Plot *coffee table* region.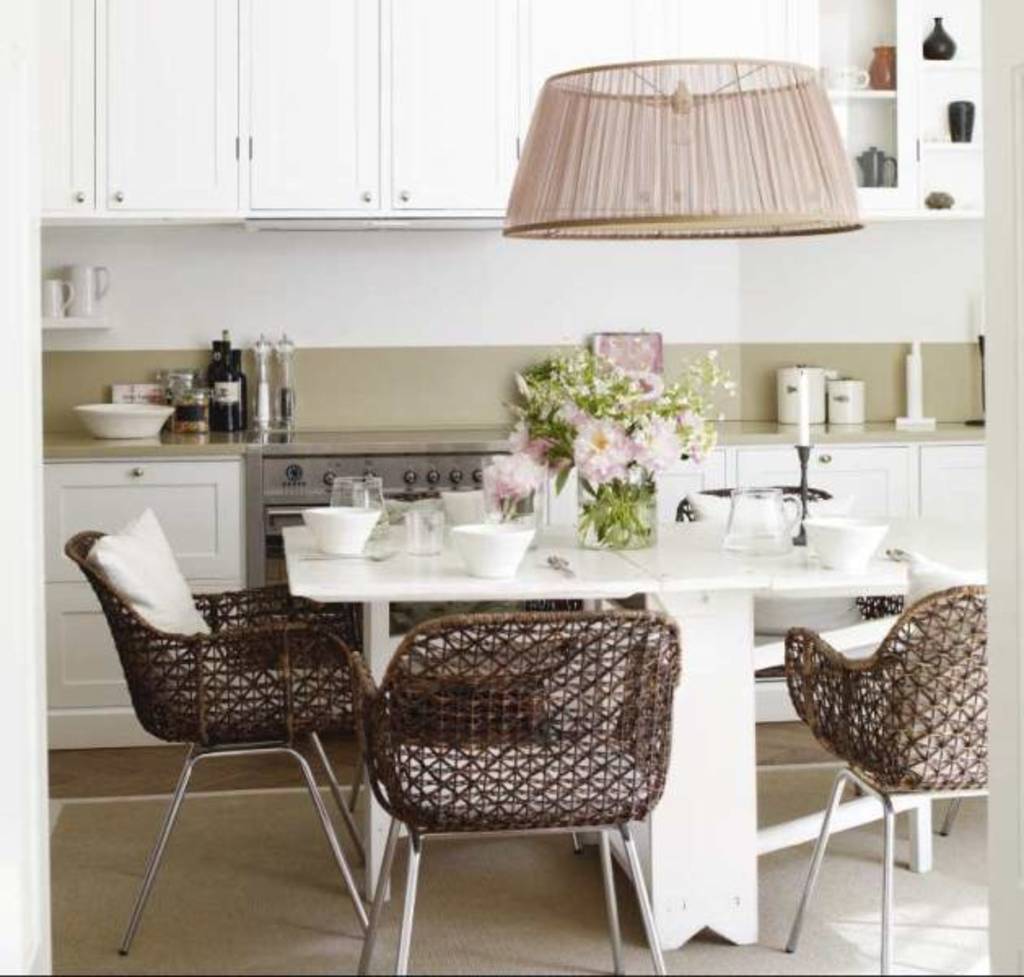
Plotted at 280, 513, 987, 961.
